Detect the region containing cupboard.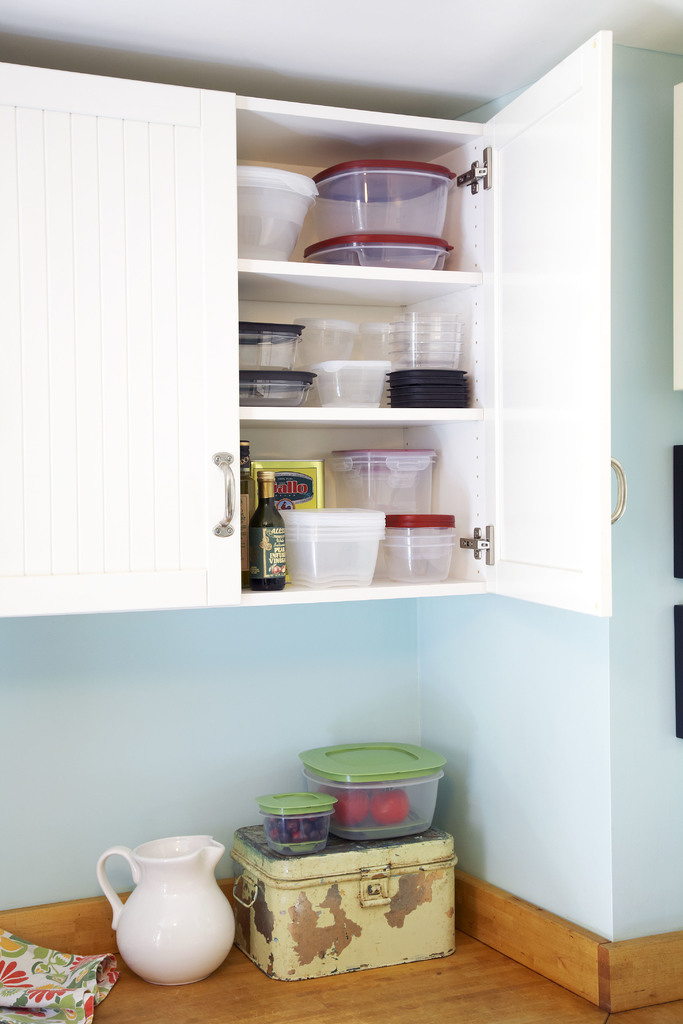
pyautogui.locateOnScreen(178, 154, 588, 546).
